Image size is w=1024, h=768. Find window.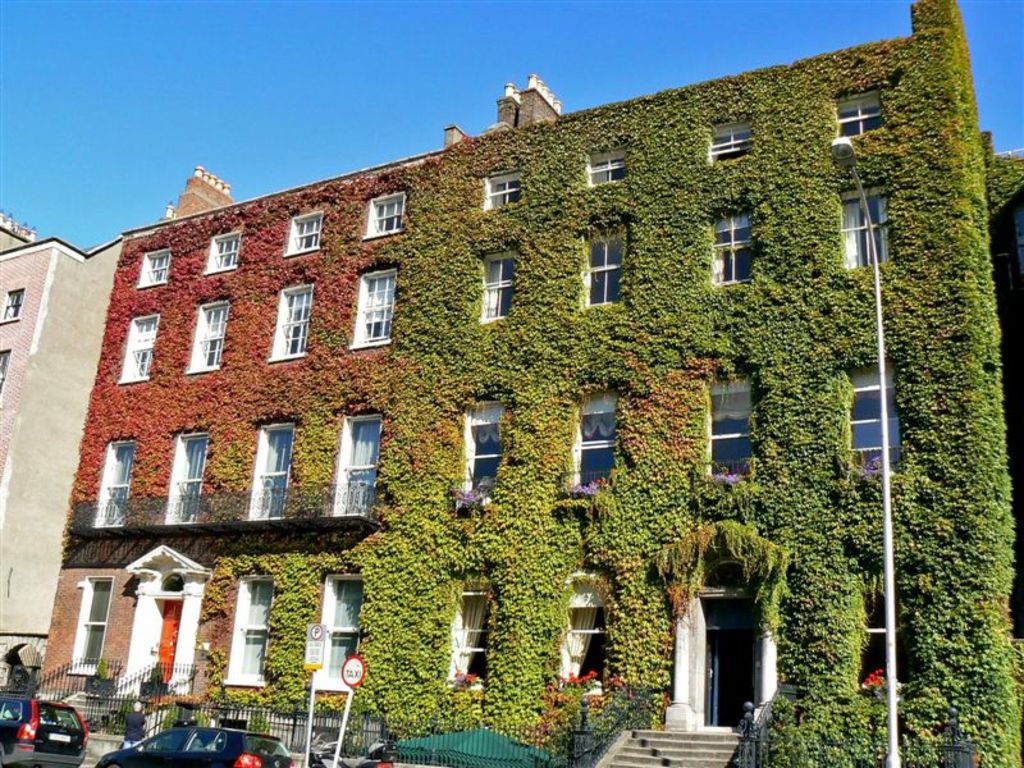
x1=840, y1=188, x2=883, y2=273.
